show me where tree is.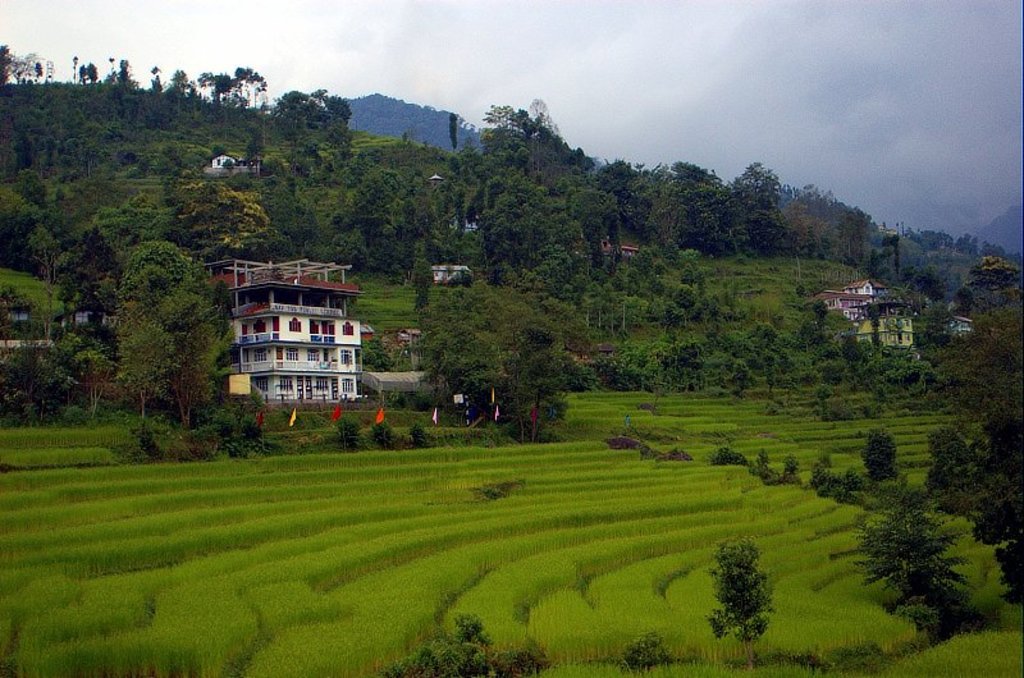
tree is at [54, 130, 104, 216].
